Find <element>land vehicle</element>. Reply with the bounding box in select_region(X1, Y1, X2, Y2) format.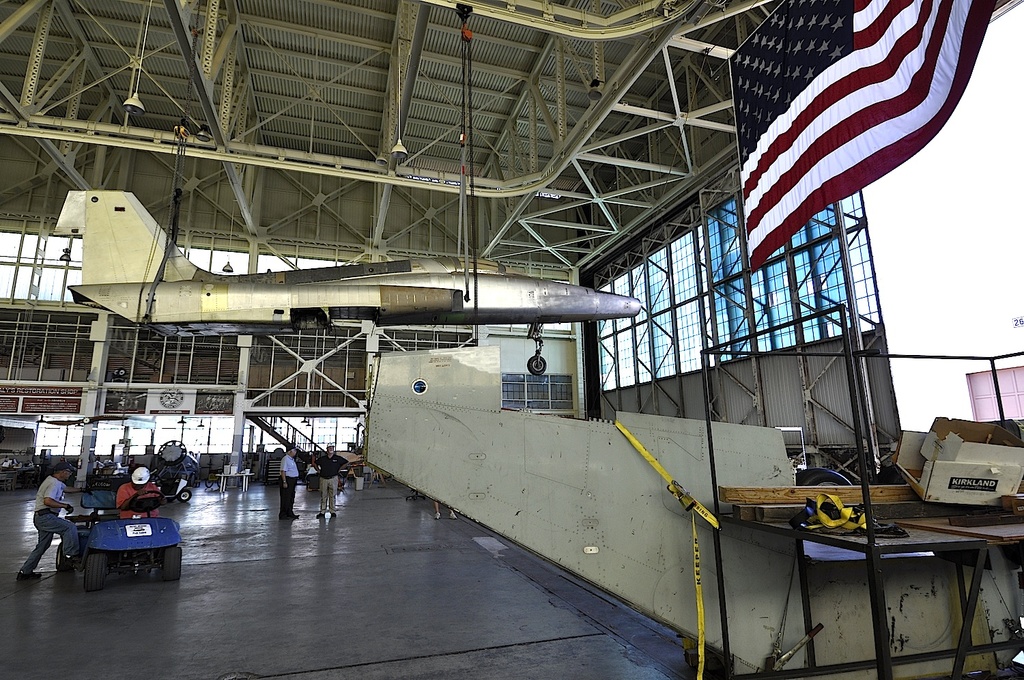
select_region(152, 470, 188, 498).
